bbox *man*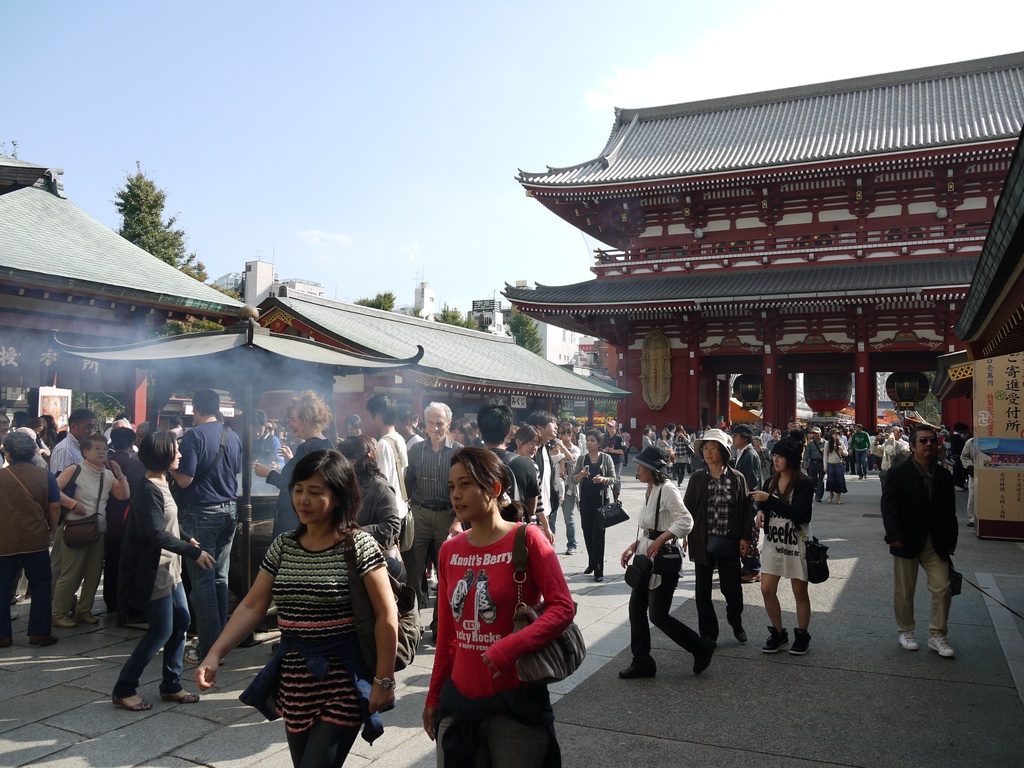
bbox=[403, 402, 464, 637]
